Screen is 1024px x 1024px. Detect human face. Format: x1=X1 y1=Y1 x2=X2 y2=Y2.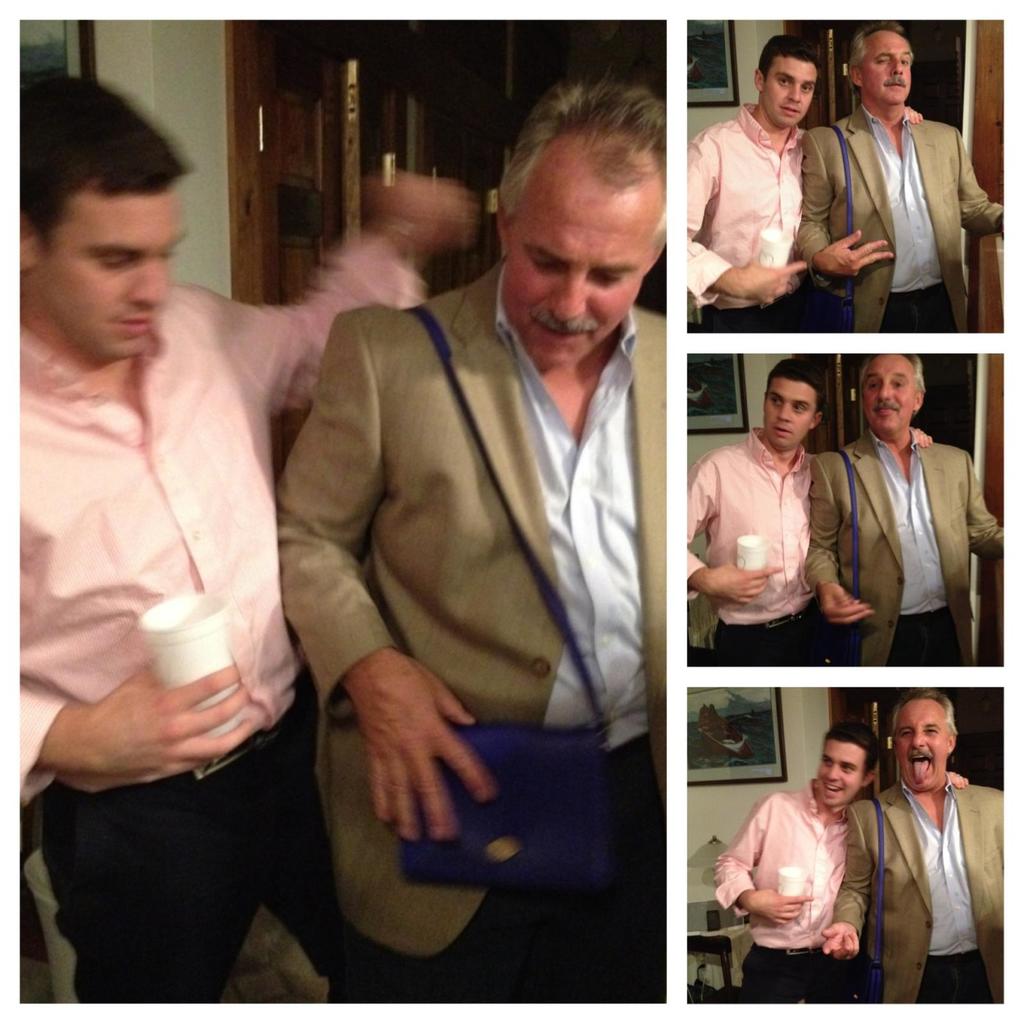
x1=763 y1=59 x2=815 y2=131.
